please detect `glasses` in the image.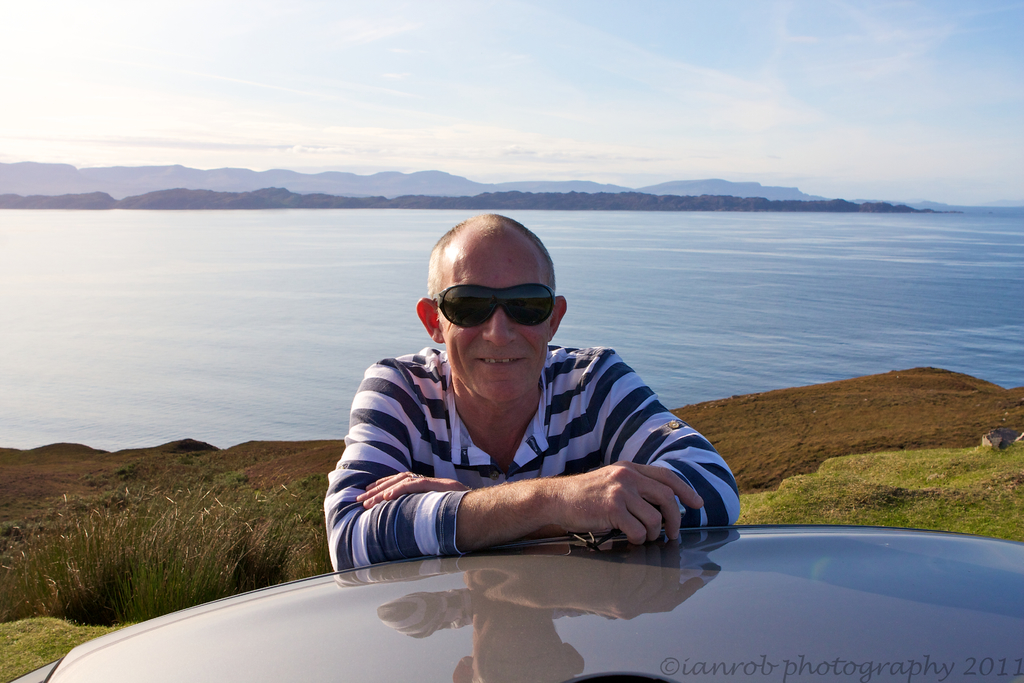
<bbox>430, 280, 557, 329</bbox>.
